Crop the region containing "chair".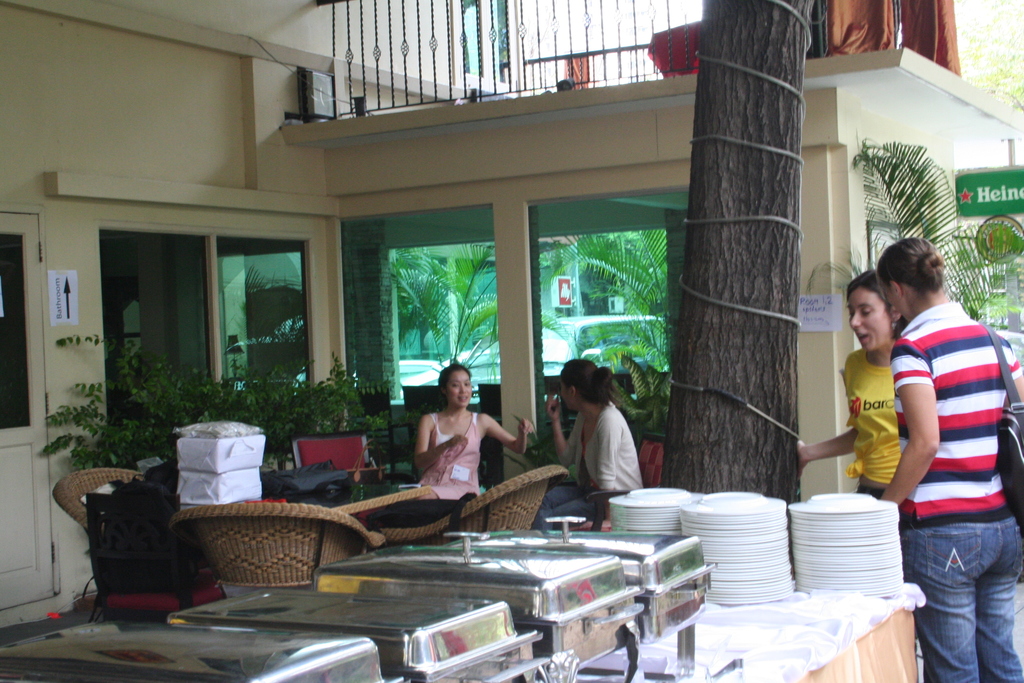
Crop region: x1=403 y1=384 x2=445 y2=472.
